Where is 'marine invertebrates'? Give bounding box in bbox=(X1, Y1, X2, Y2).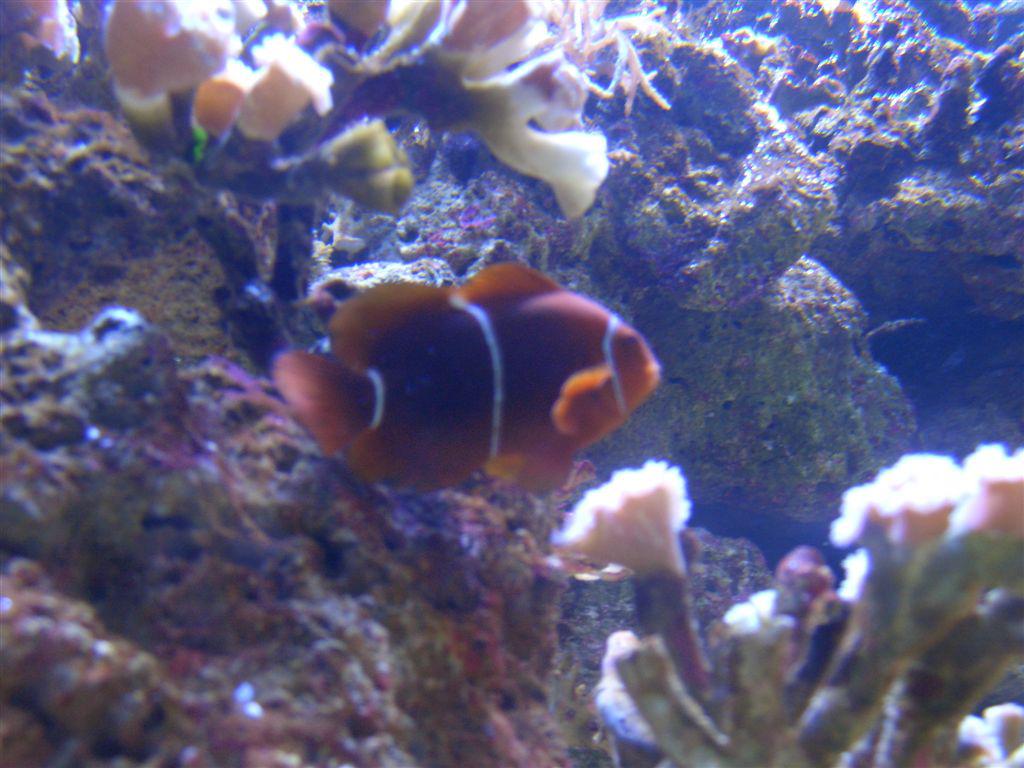
bbox=(509, 429, 1023, 759).
